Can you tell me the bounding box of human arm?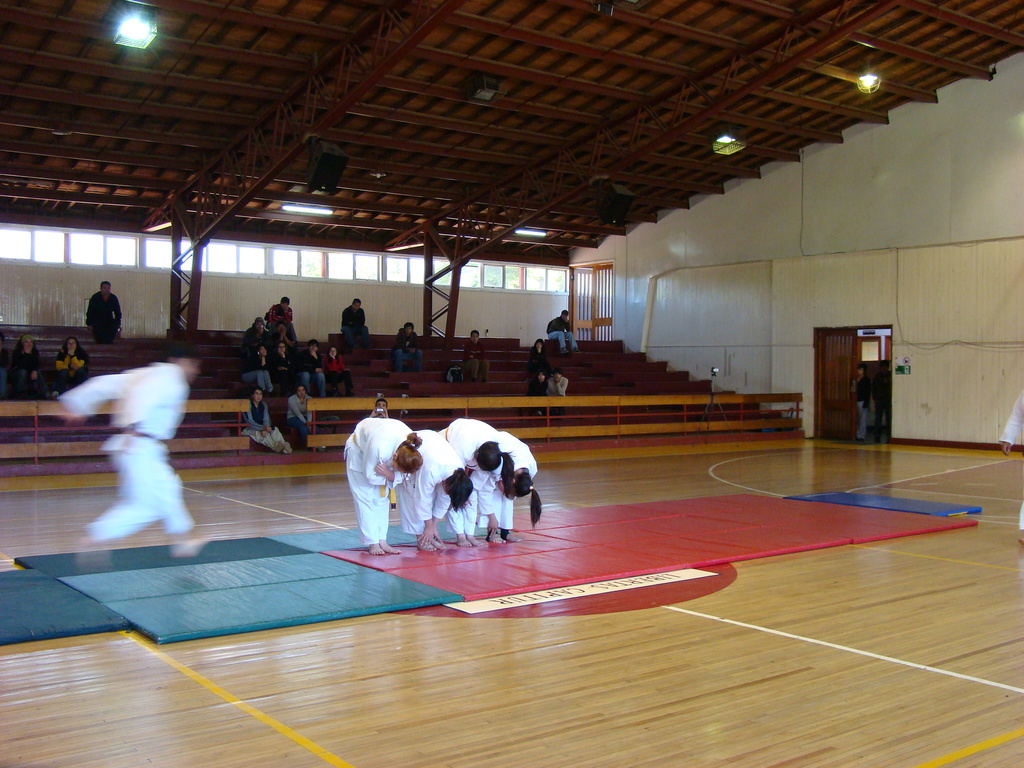
pyautogui.locateOnScreen(431, 483, 452, 546).
